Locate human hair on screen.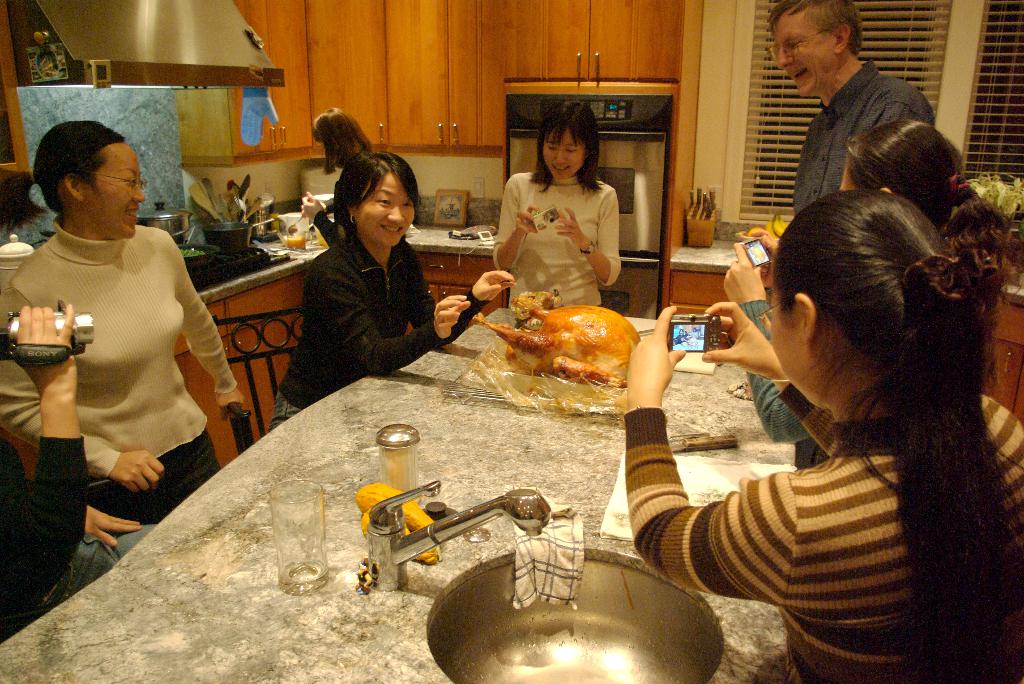
On screen at {"left": 765, "top": 0, "right": 865, "bottom": 50}.
